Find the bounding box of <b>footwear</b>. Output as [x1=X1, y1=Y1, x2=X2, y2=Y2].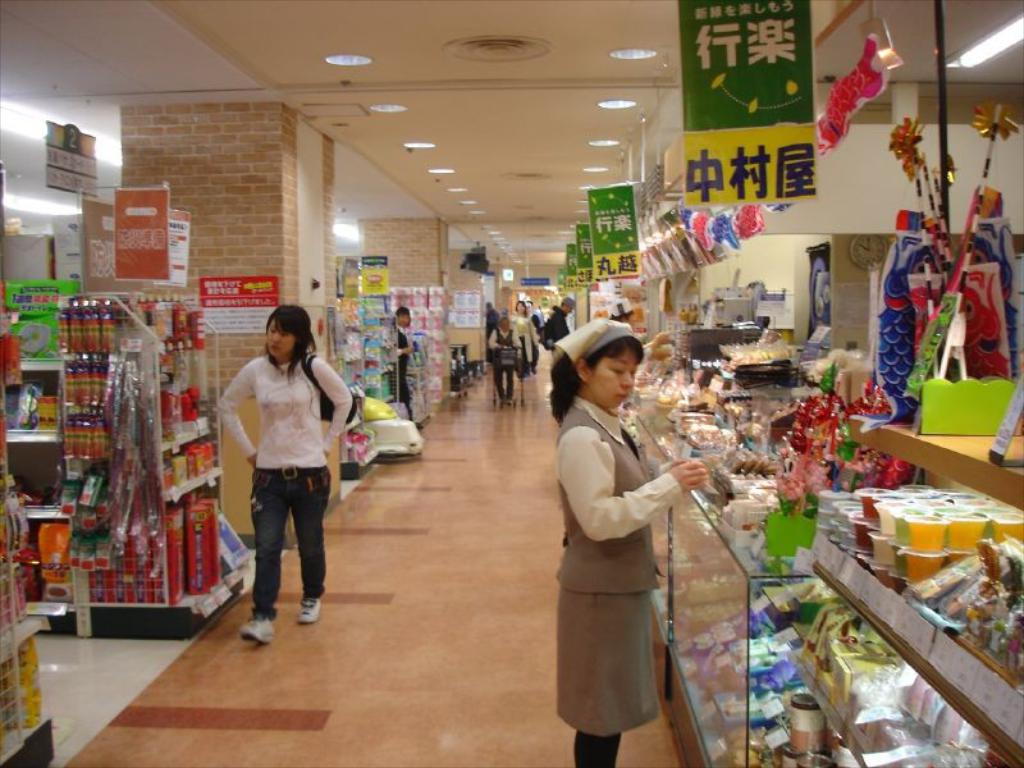
[x1=294, y1=594, x2=324, y2=623].
